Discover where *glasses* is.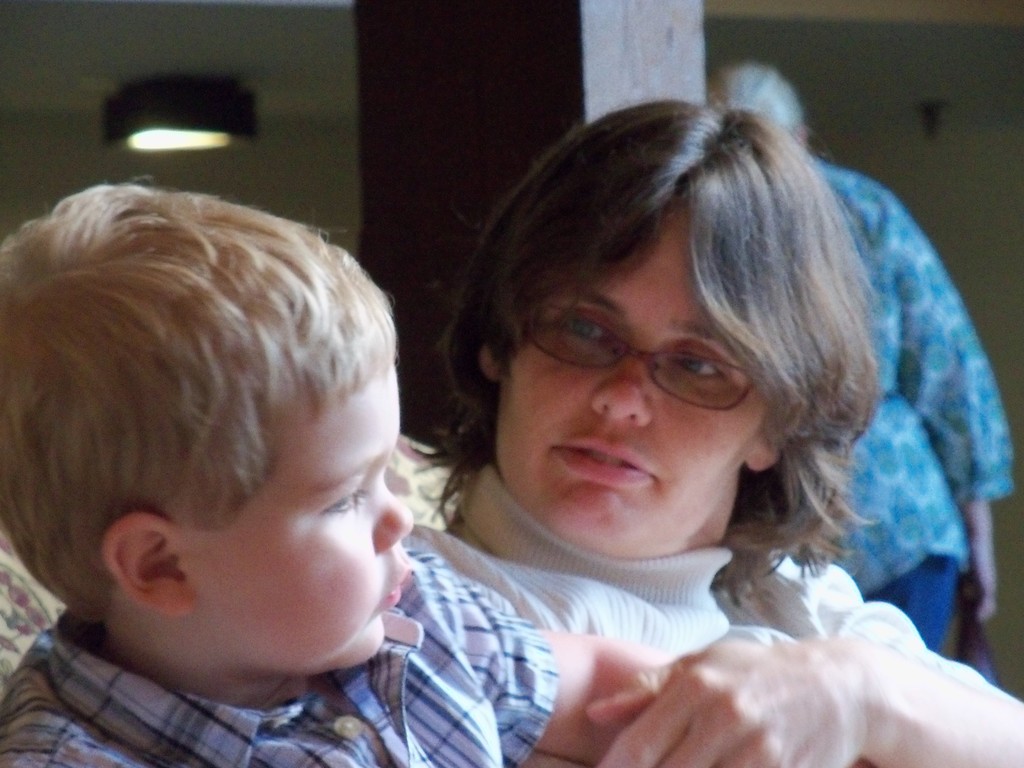
Discovered at locate(509, 315, 796, 420).
